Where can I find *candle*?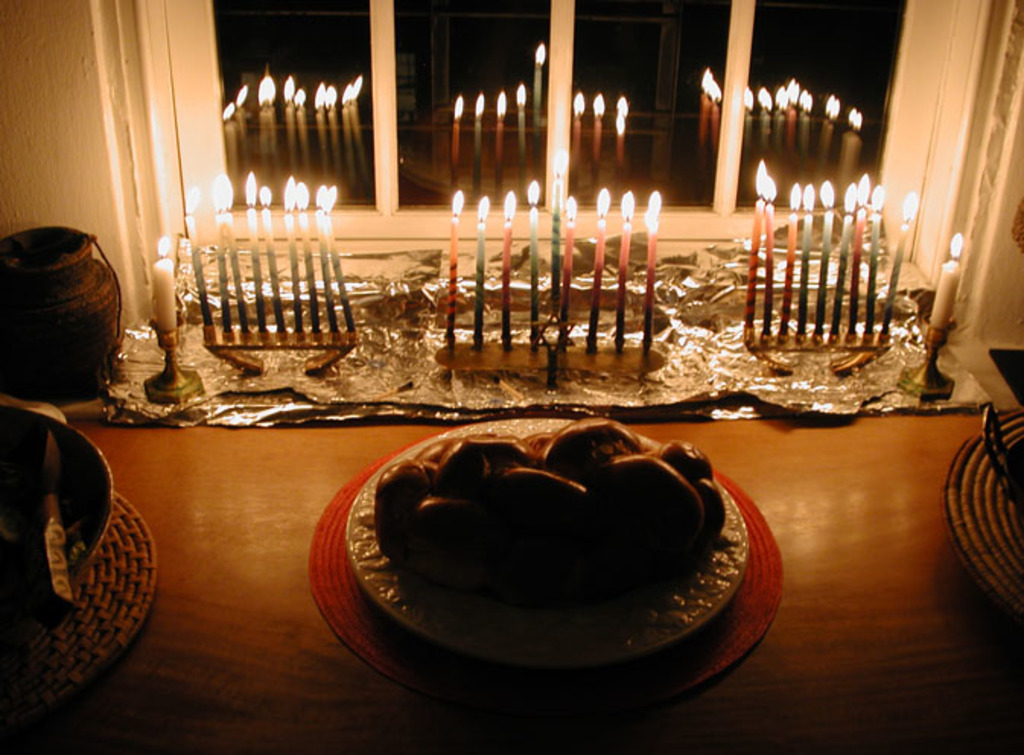
You can find it at [590, 120, 604, 172].
